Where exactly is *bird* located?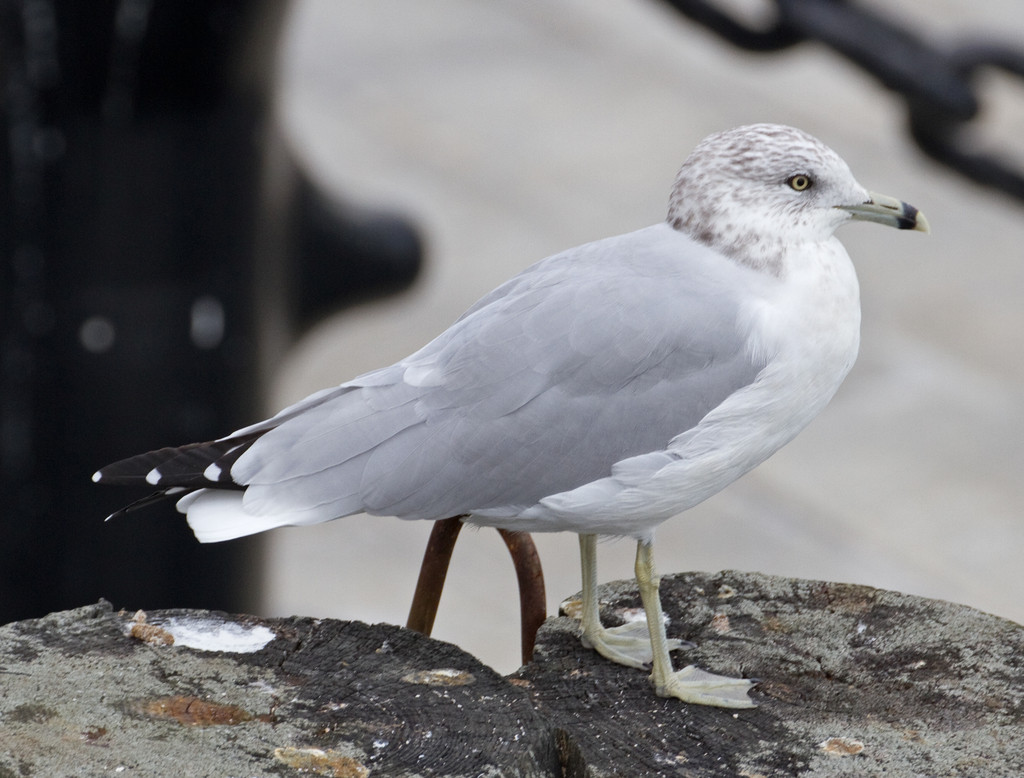
Its bounding box is 97,124,932,673.
